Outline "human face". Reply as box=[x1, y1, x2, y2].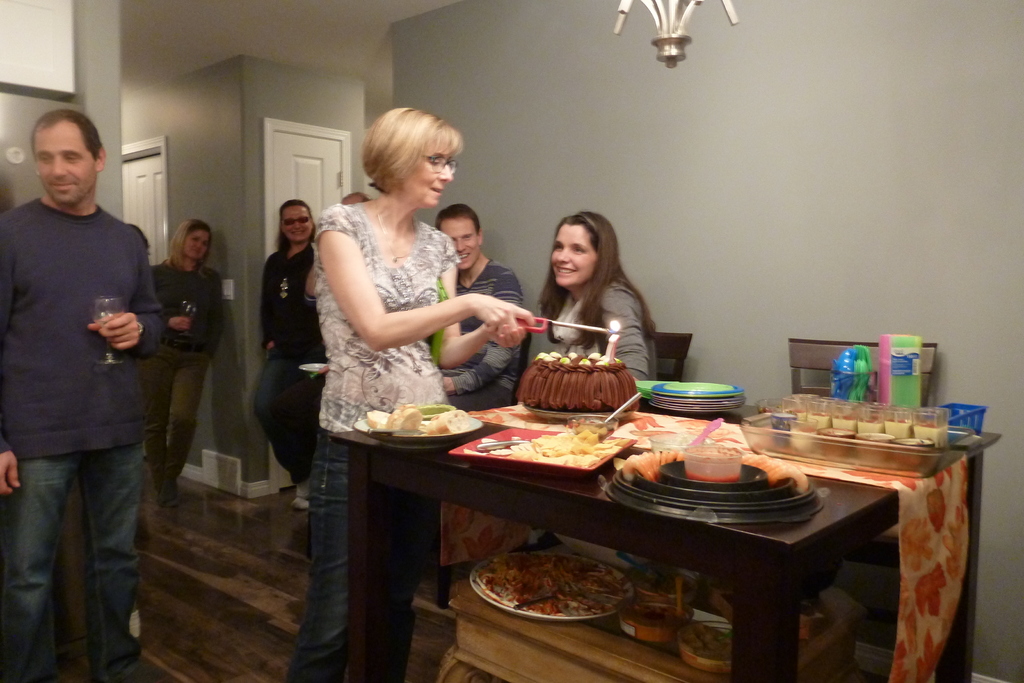
box=[36, 125, 96, 206].
